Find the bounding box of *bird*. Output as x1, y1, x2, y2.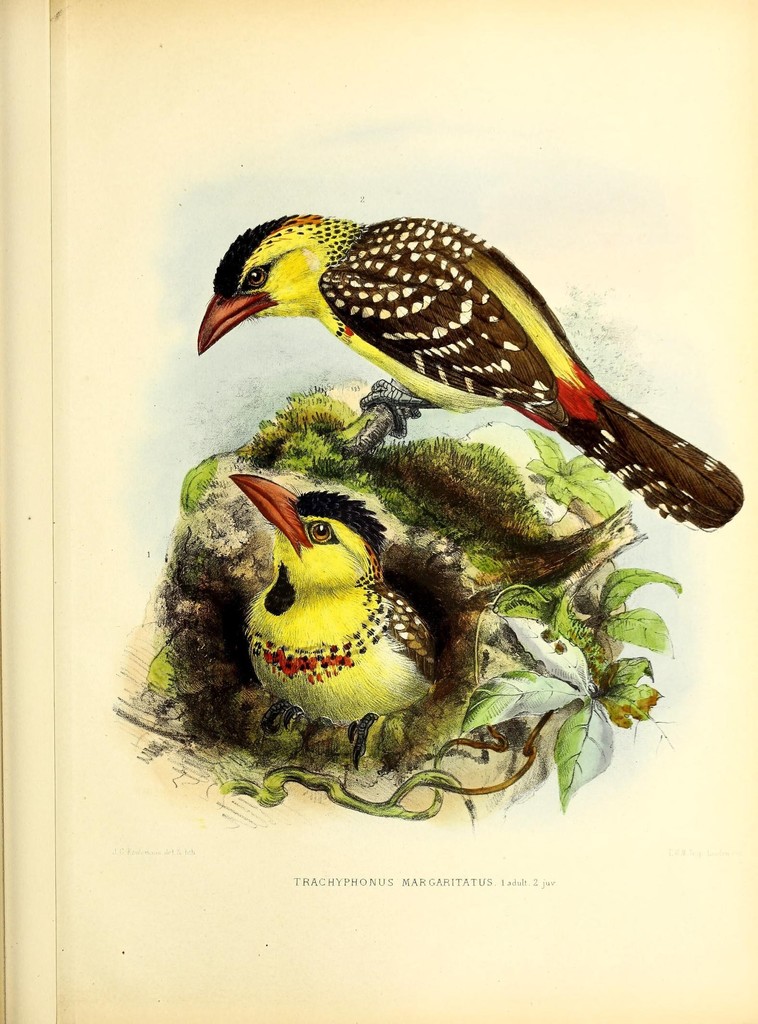
195, 209, 749, 536.
